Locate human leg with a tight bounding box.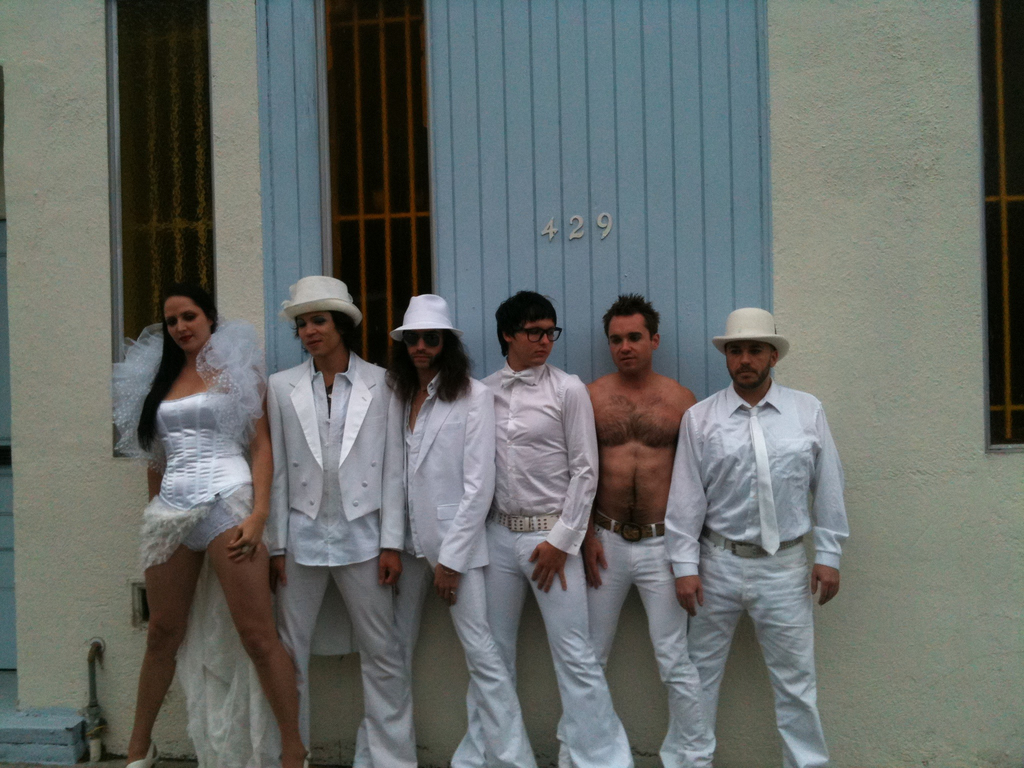
[442, 502, 518, 767].
